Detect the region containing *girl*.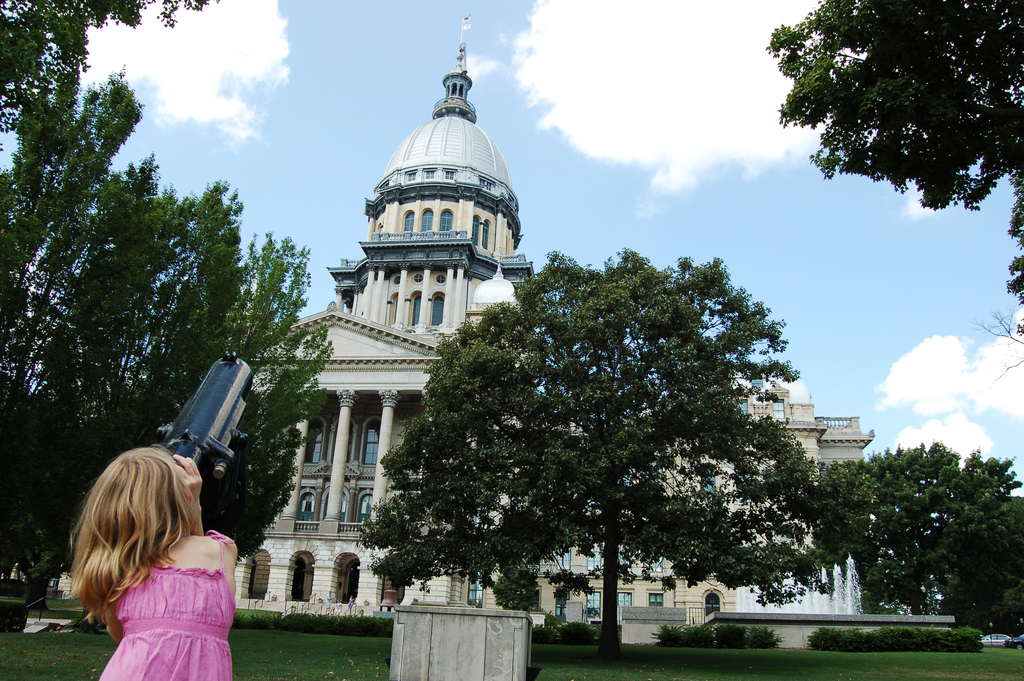
x1=72, y1=441, x2=243, y2=680.
